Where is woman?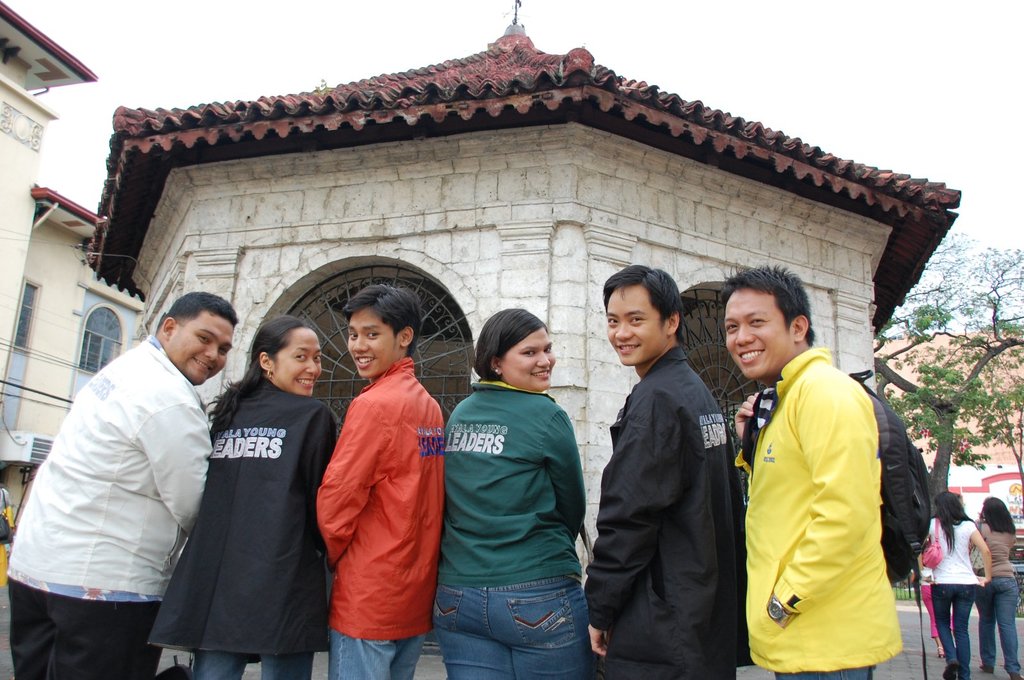
919 489 990 679.
